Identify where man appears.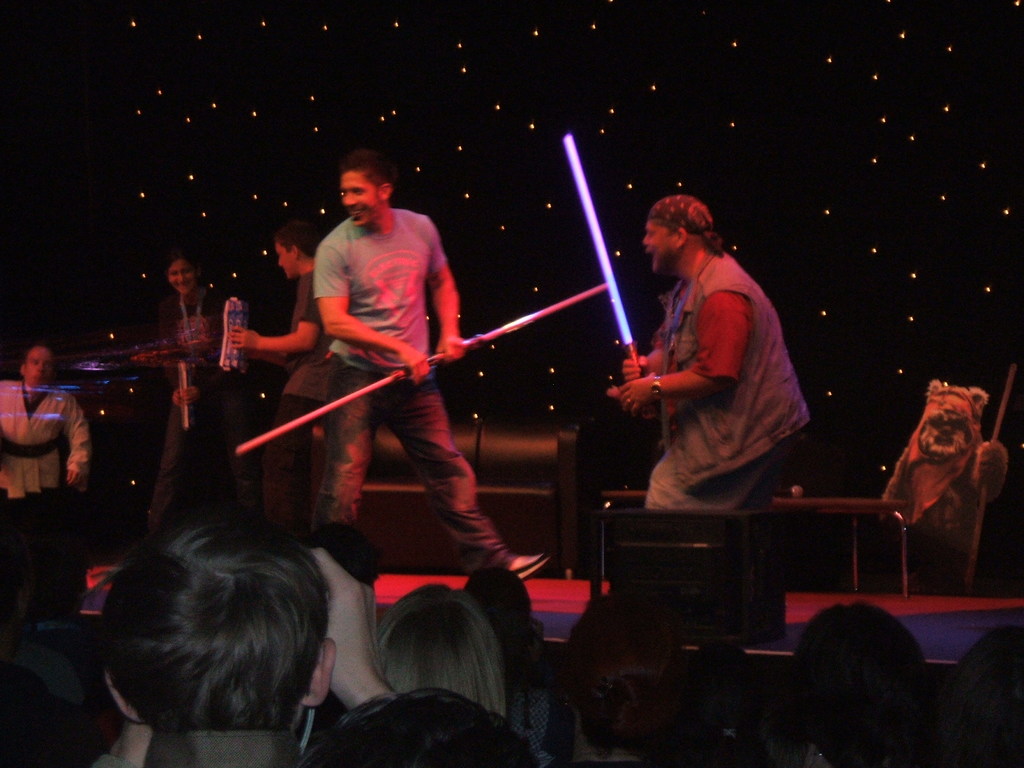
Appears at <box>99,491,337,767</box>.
